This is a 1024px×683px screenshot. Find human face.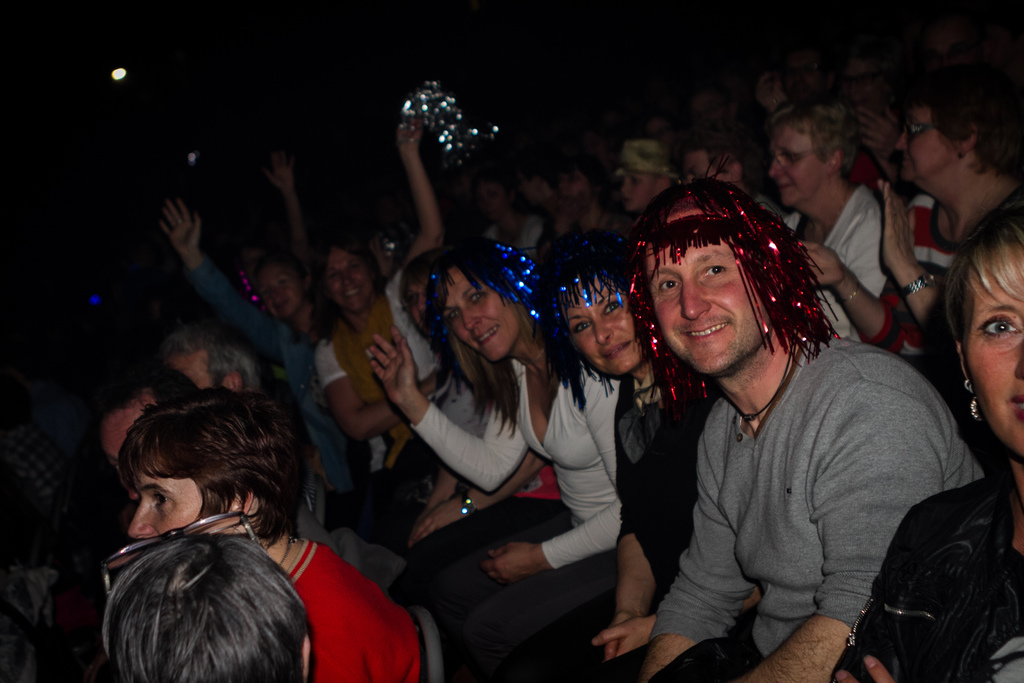
Bounding box: locate(572, 270, 643, 374).
